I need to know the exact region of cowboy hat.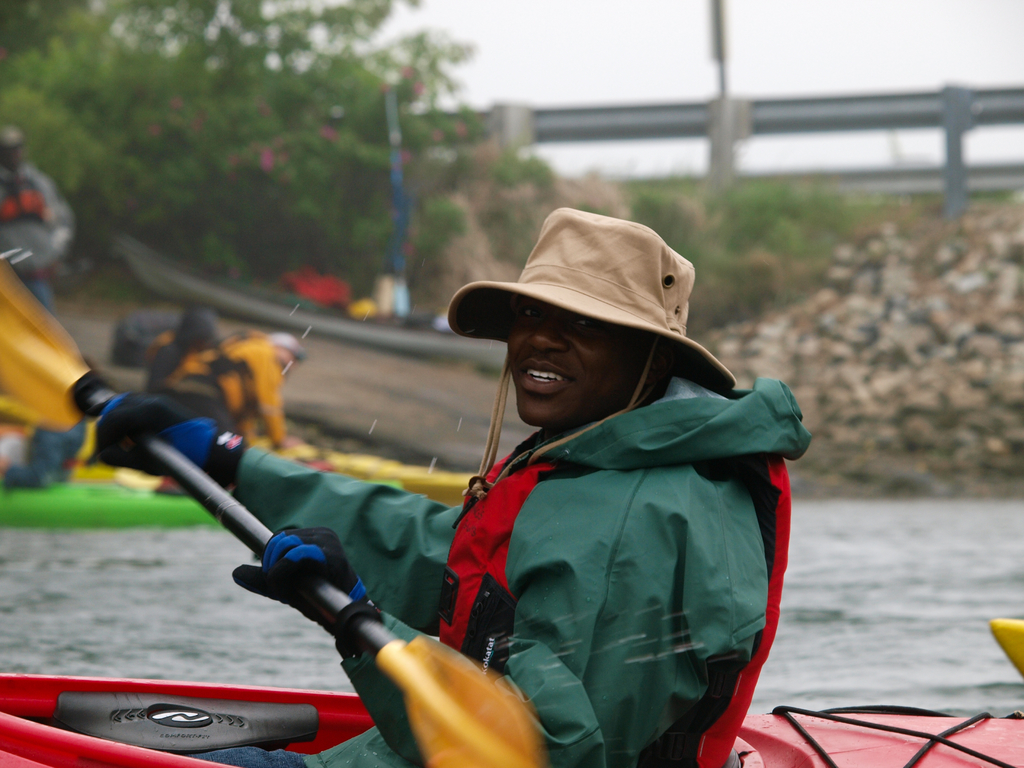
Region: rect(434, 192, 701, 424).
